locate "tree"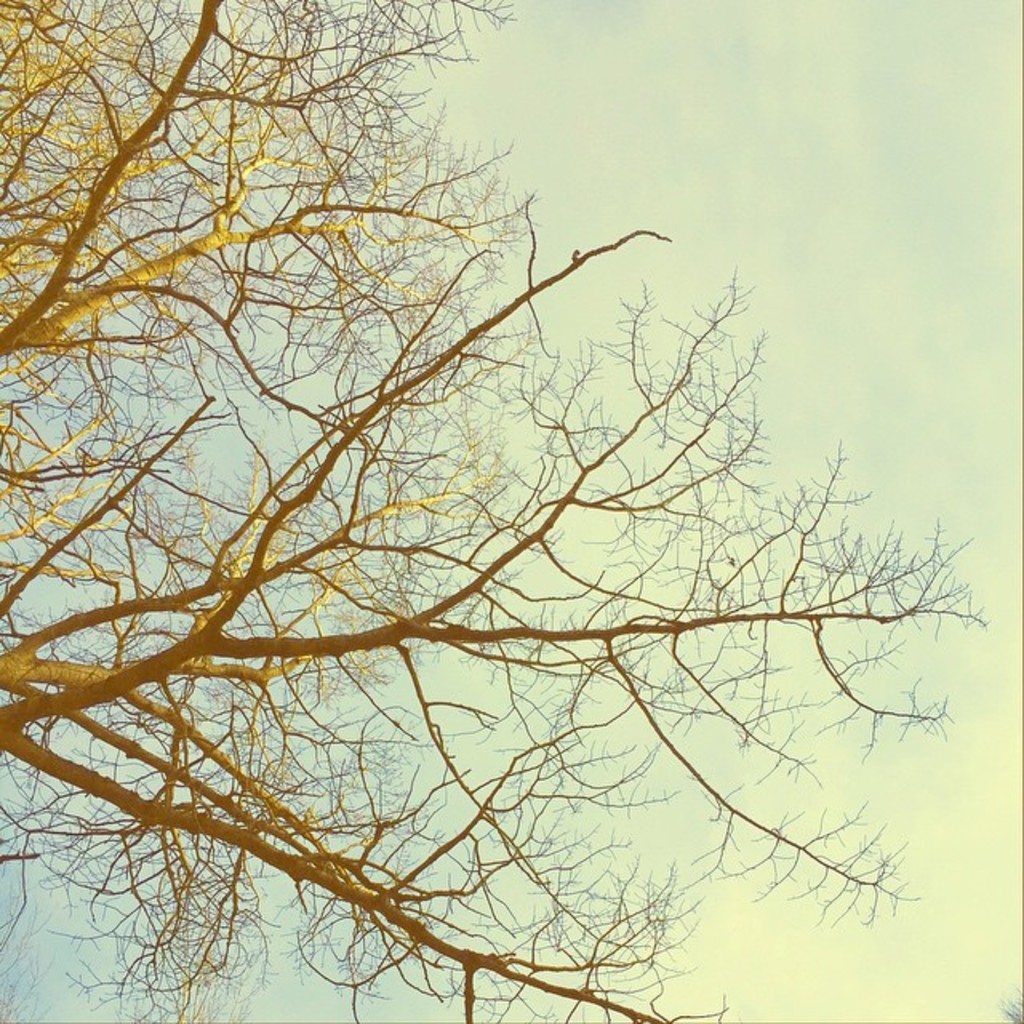
box(0, 0, 992, 1022)
